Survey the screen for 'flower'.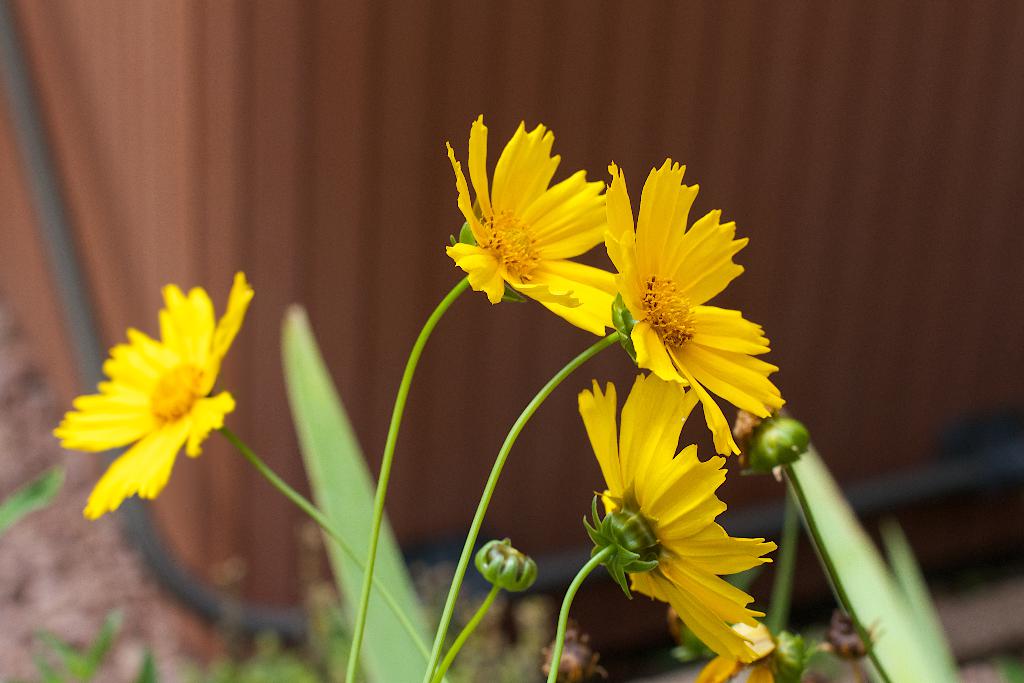
Survey found: 829,607,867,661.
